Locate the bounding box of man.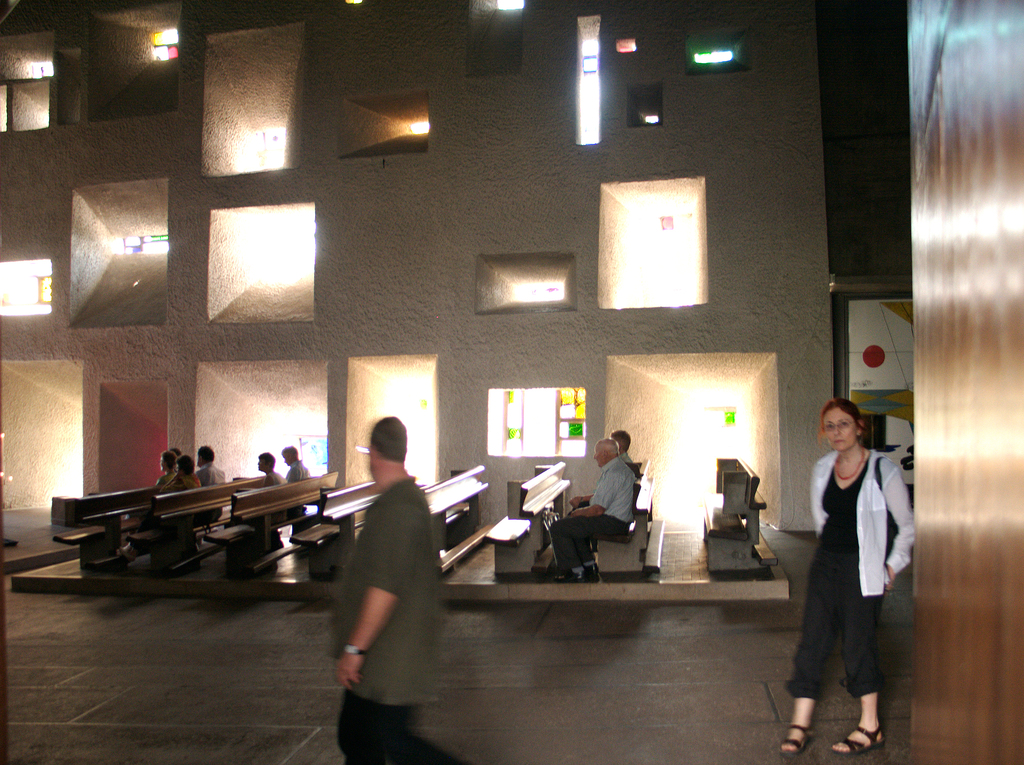
Bounding box: 243, 448, 280, 493.
